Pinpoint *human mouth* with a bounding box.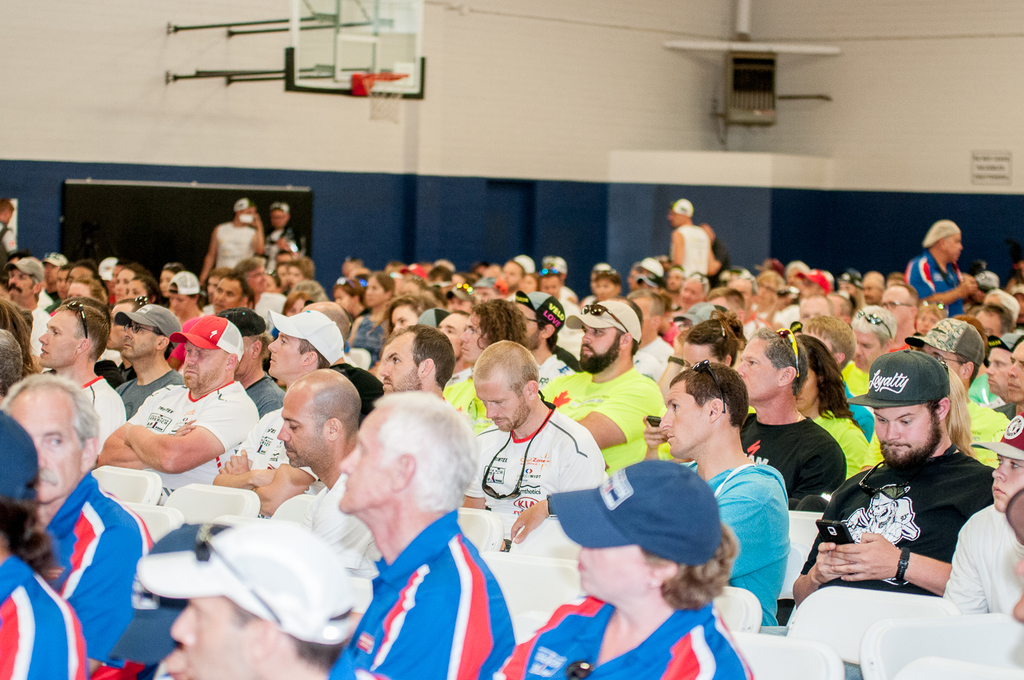
{"left": 285, "top": 448, "right": 295, "bottom": 461}.
